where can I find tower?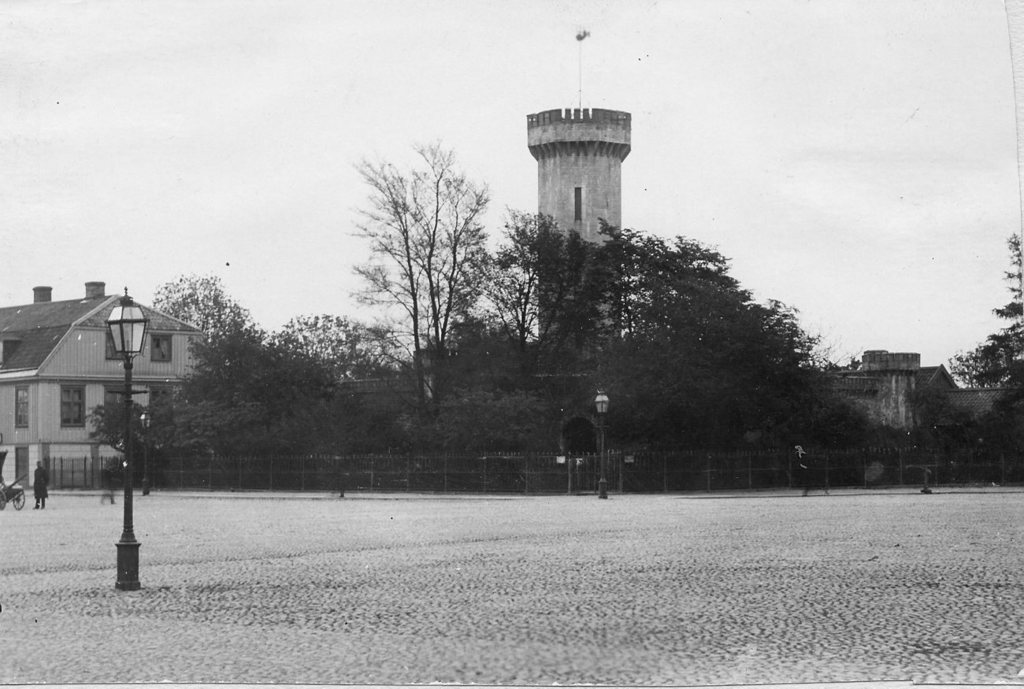
You can find it at l=525, t=115, r=630, b=382.
